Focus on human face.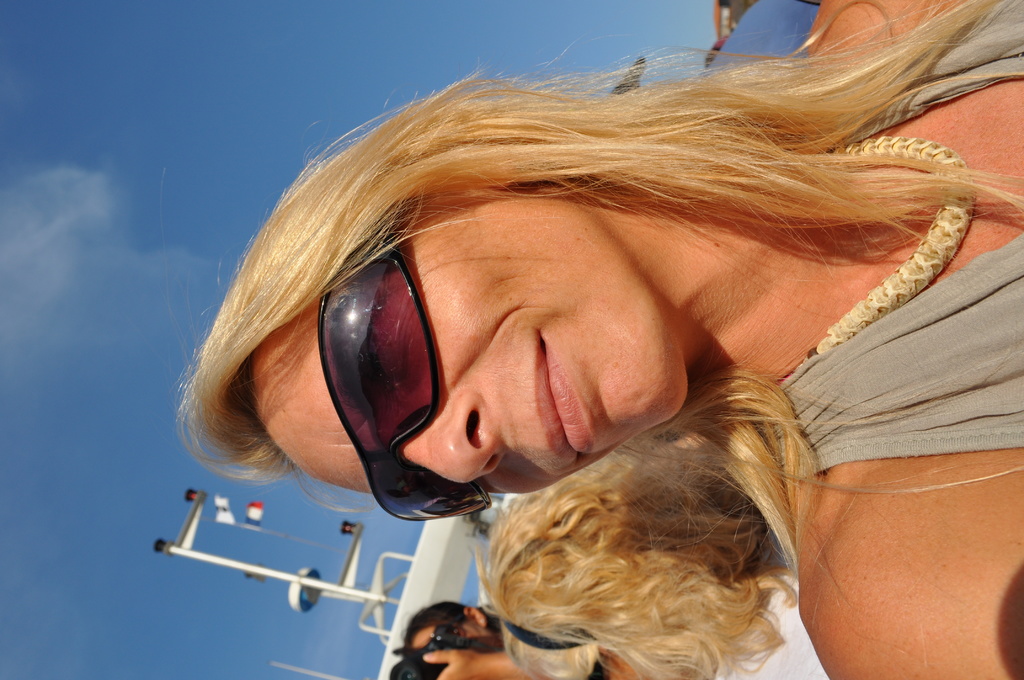
Focused at [268, 176, 736, 538].
